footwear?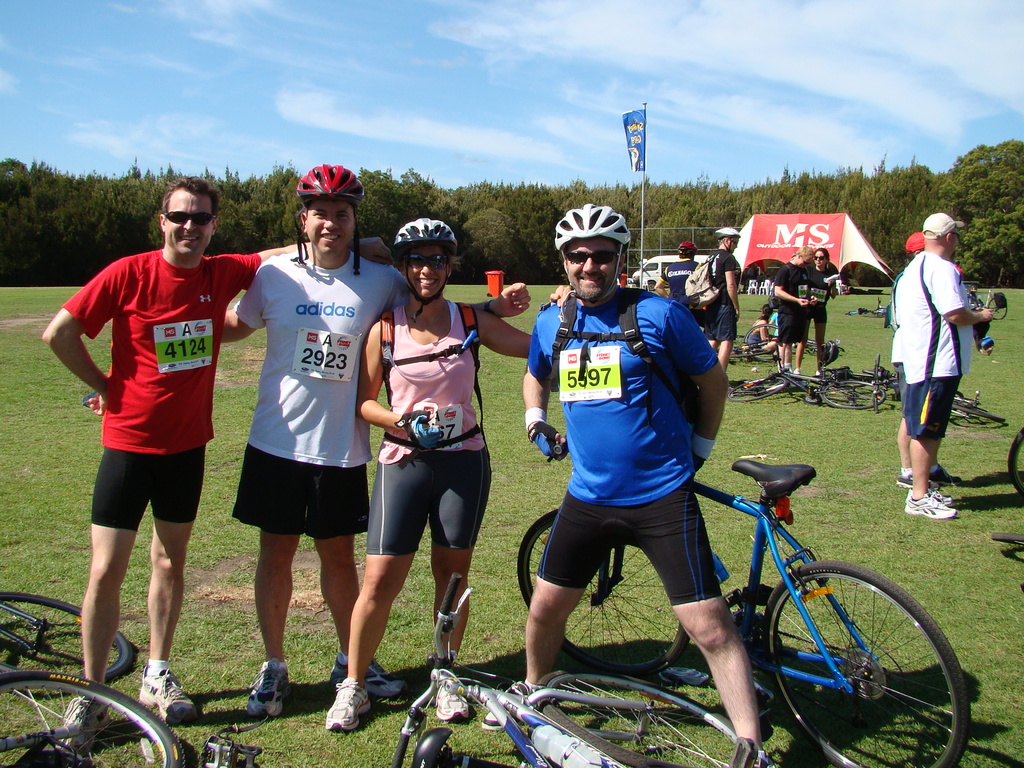
select_region(907, 491, 954, 504)
